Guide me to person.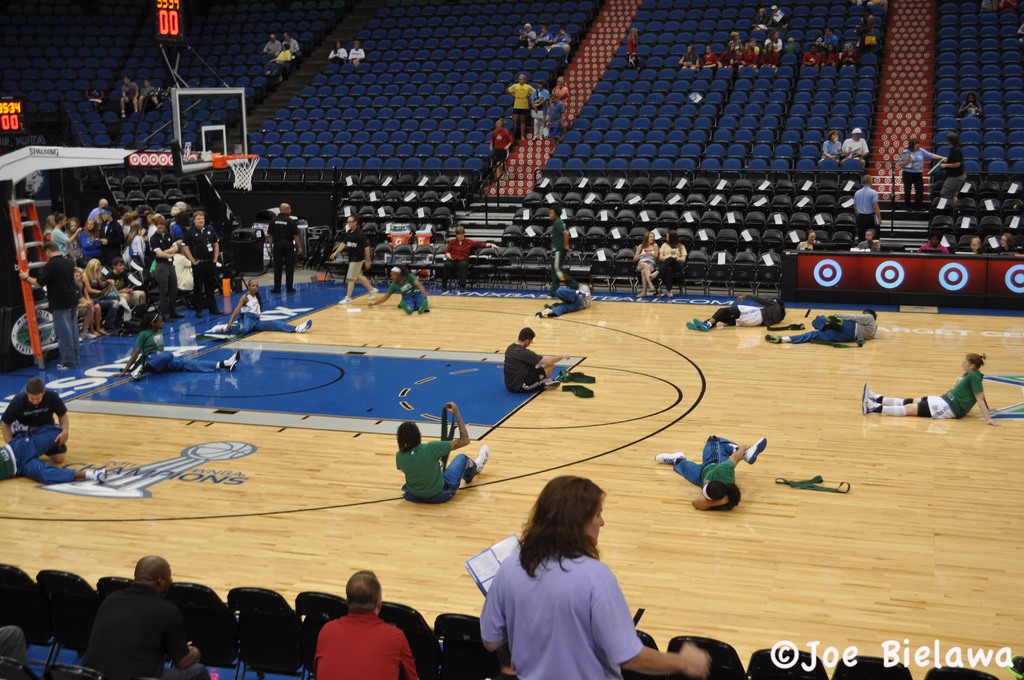
Guidance: Rect(326, 216, 371, 312).
